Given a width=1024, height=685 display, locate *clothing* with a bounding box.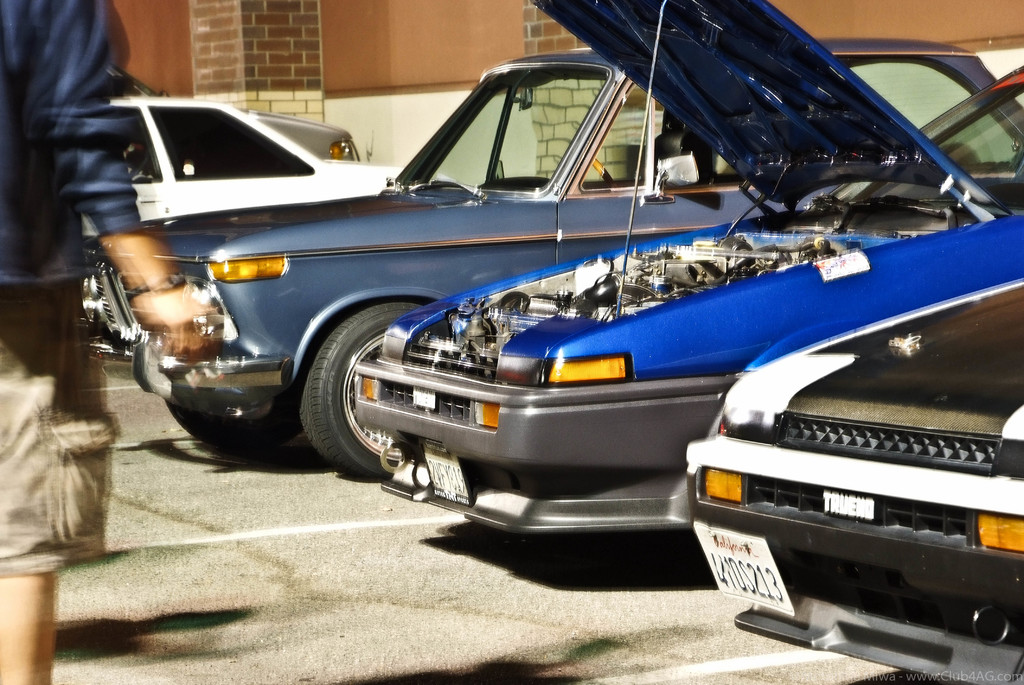
Located: 0/0/147/284.
